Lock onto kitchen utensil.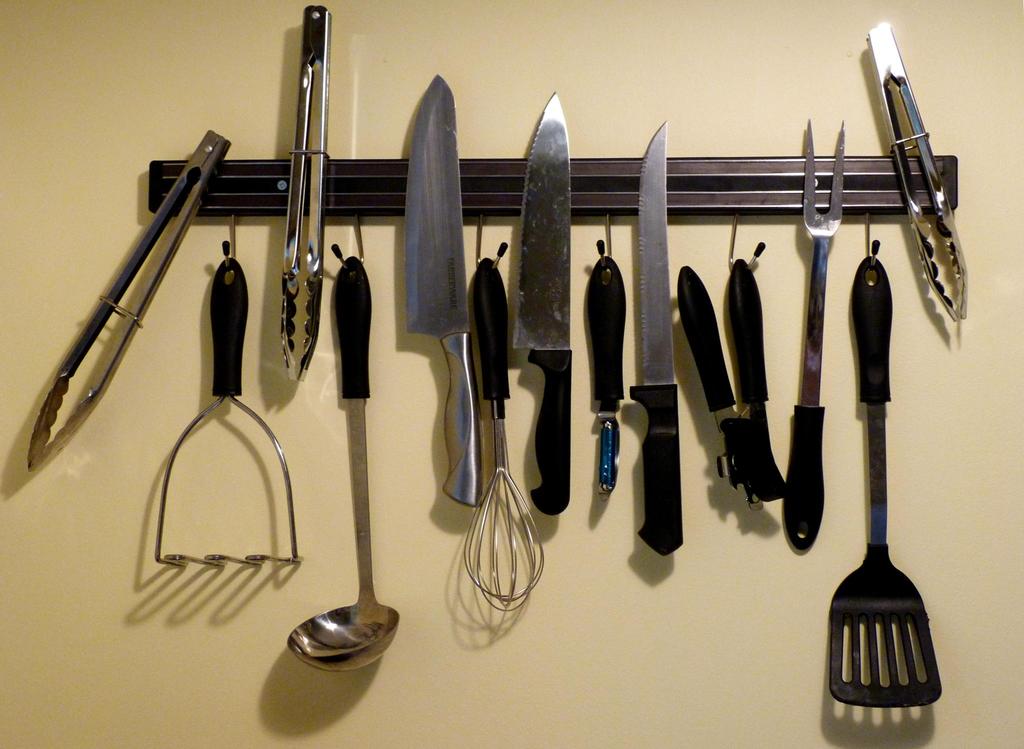
Locked: l=782, t=116, r=848, b=554.
